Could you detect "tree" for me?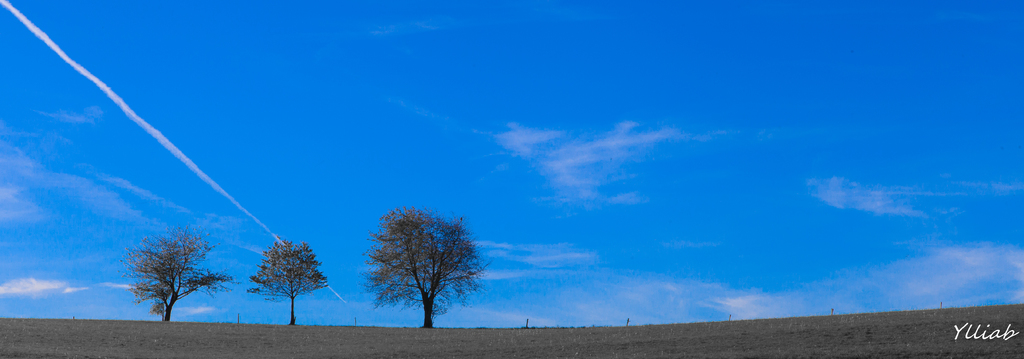
Detection result: Rect(245, 242, 330, 330).
